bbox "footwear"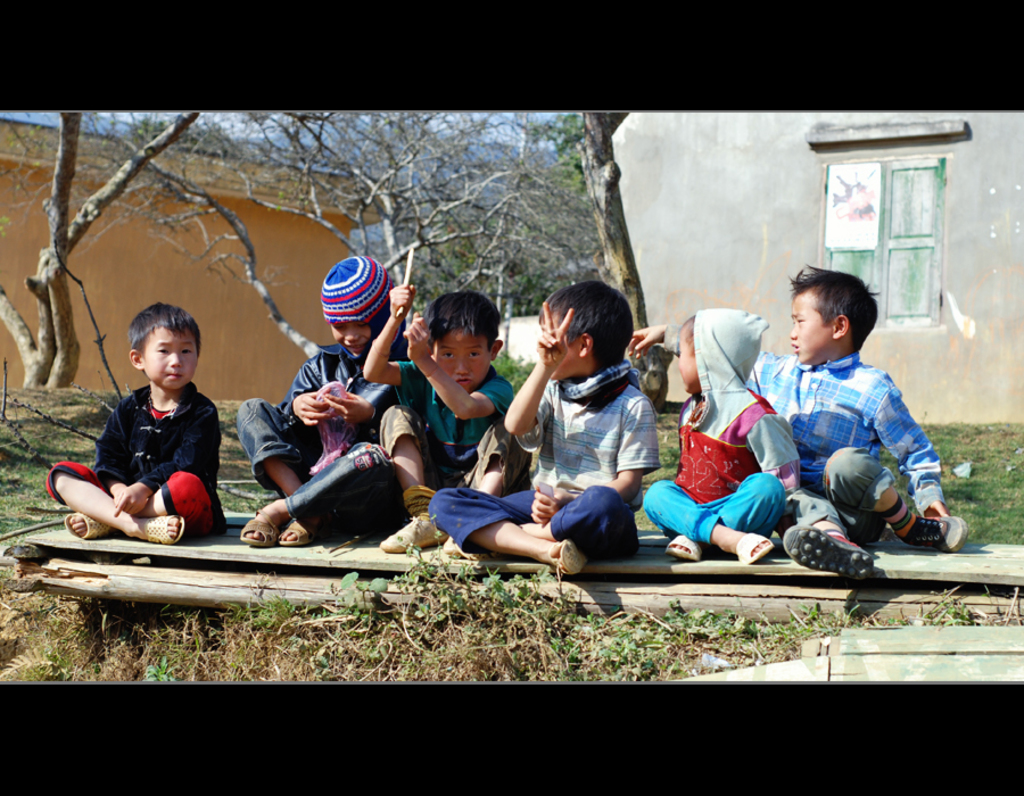
box(61, 509, 109, 538)
